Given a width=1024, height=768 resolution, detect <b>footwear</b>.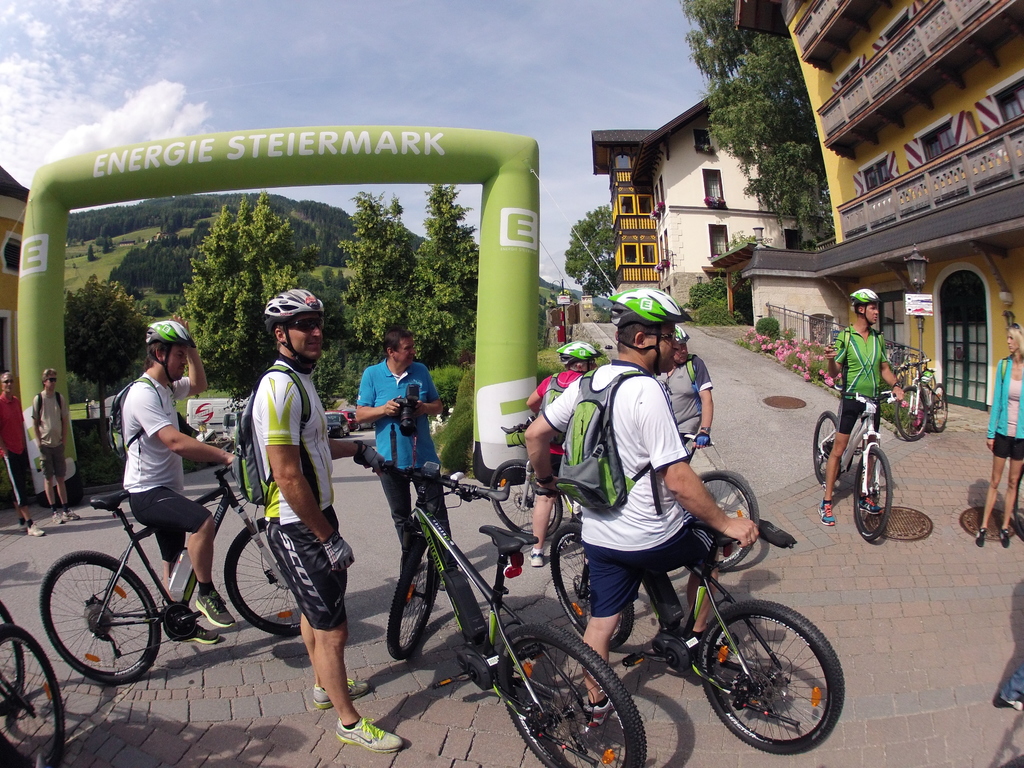
<region>185, 621, 221, 644</region>.
